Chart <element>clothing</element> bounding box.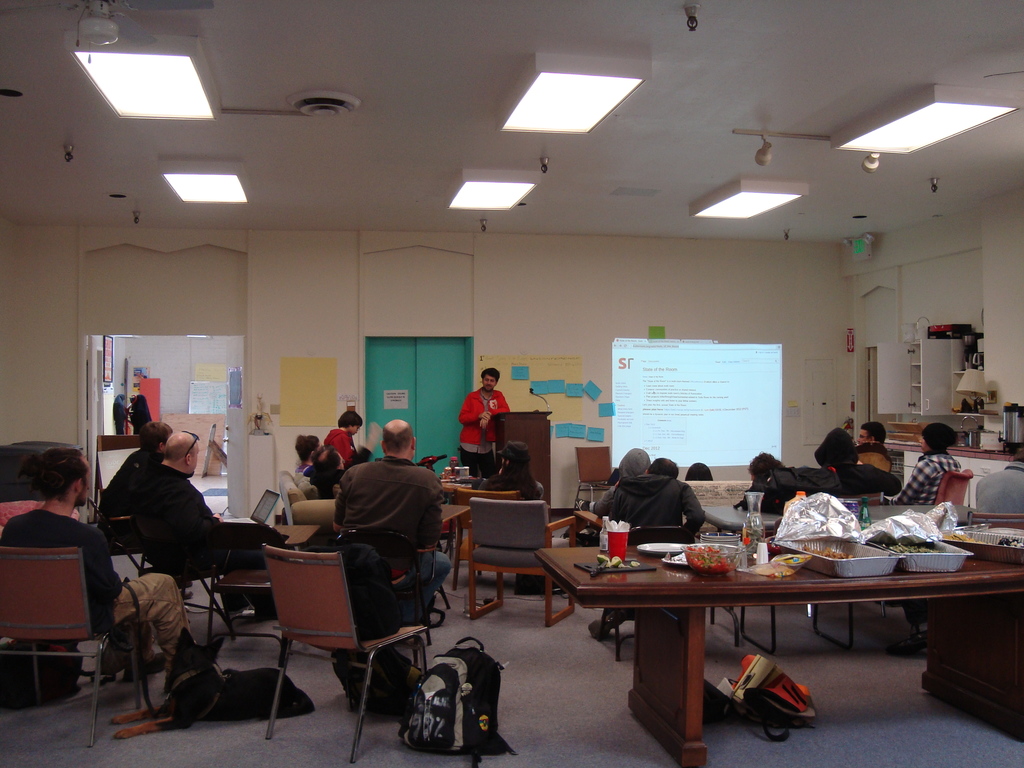
Charted: pyautogui.locateOnScreen(588, 481, 621, 514).
